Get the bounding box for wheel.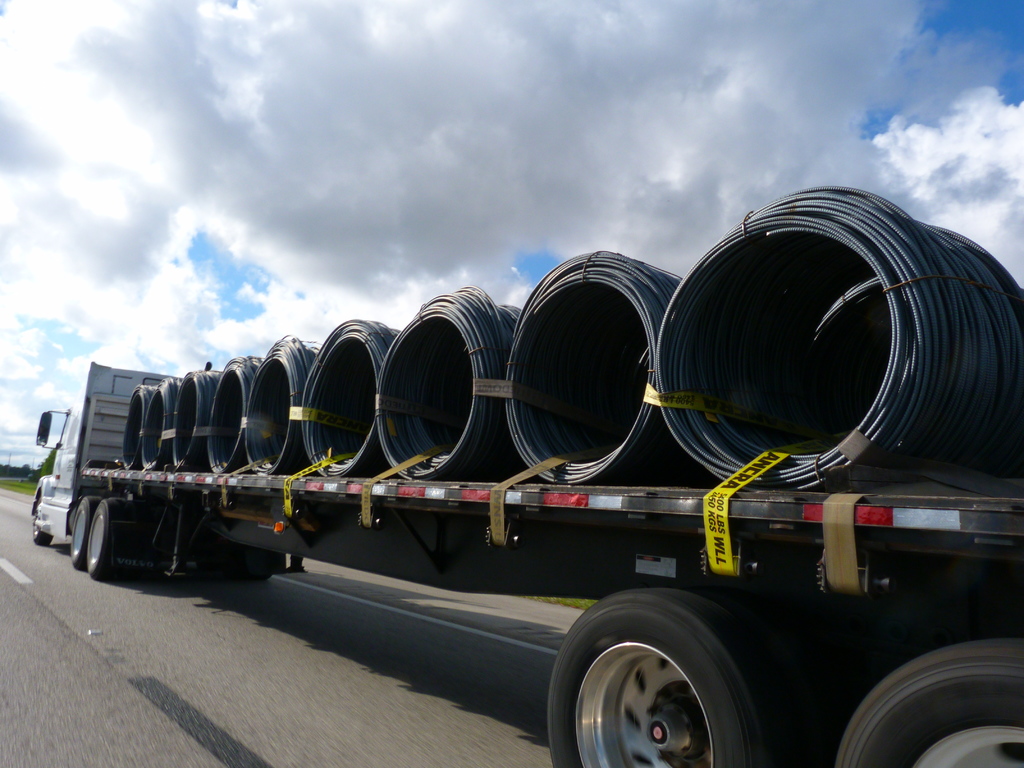
69/499/89/565.
